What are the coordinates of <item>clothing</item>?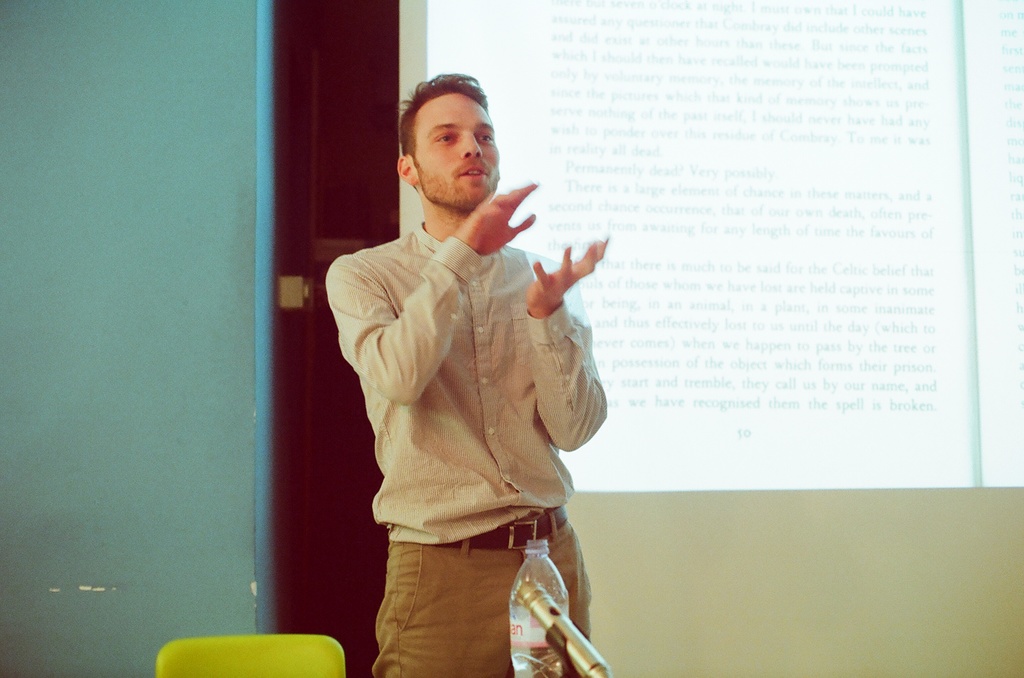
detection(316, 213, 615, 677).
